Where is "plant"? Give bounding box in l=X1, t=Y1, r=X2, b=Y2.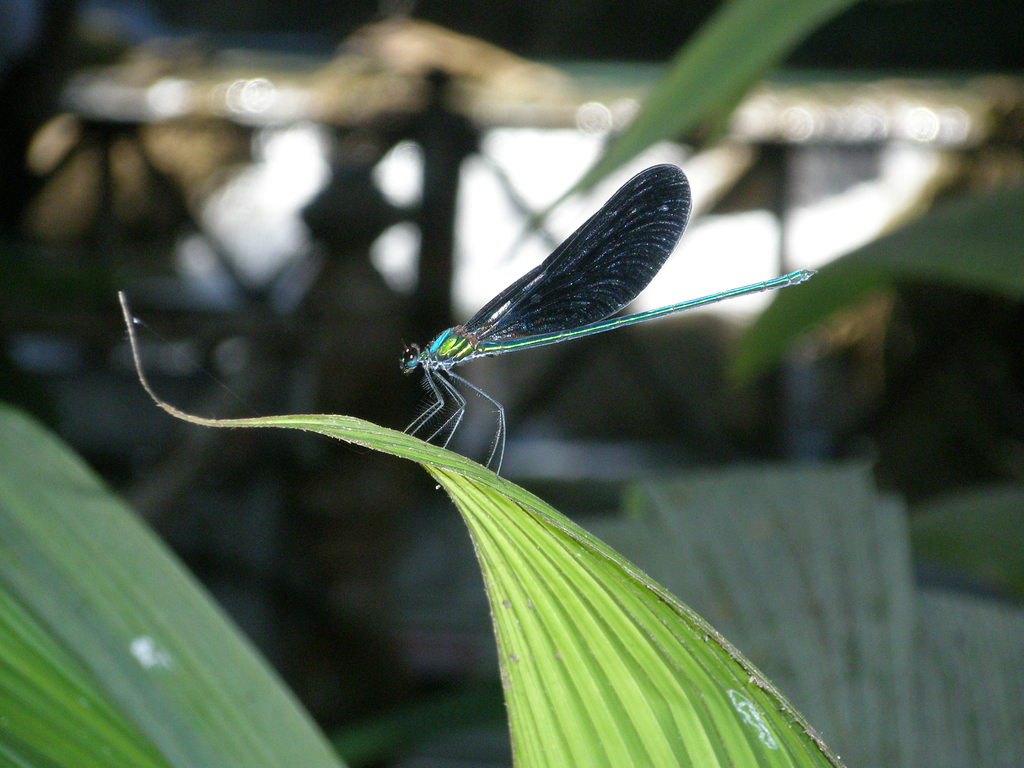
l=0, t=0, r=1023, b=767.
